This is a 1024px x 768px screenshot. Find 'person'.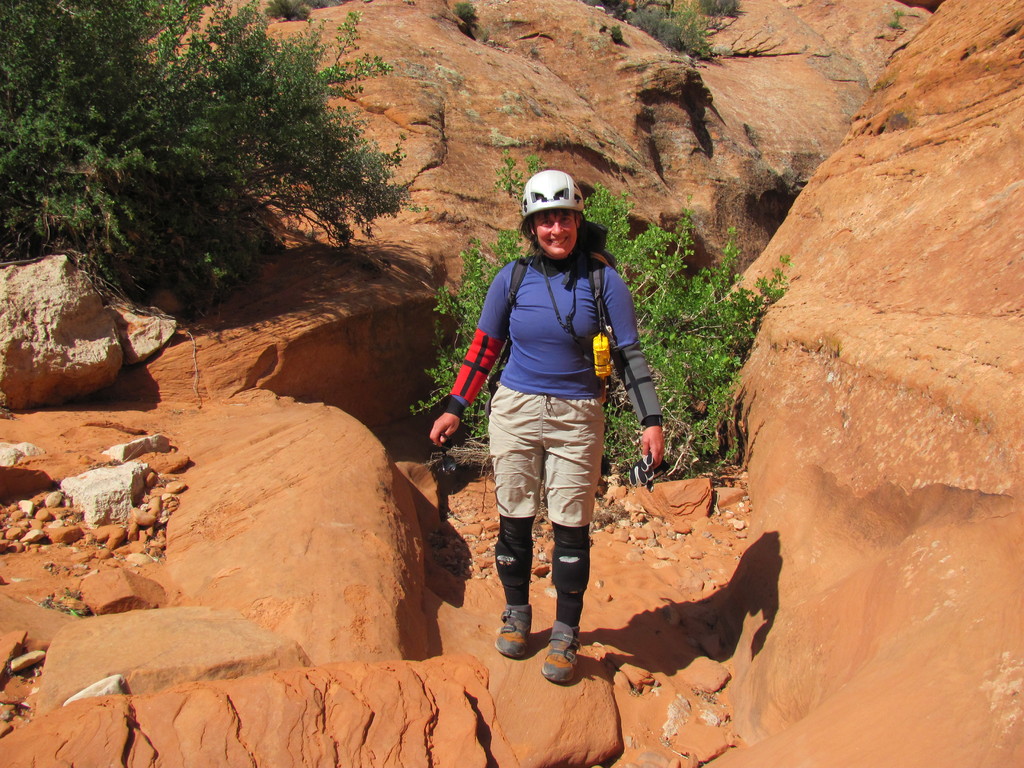
Bounding box: detection(426, 171, 668, 685).
